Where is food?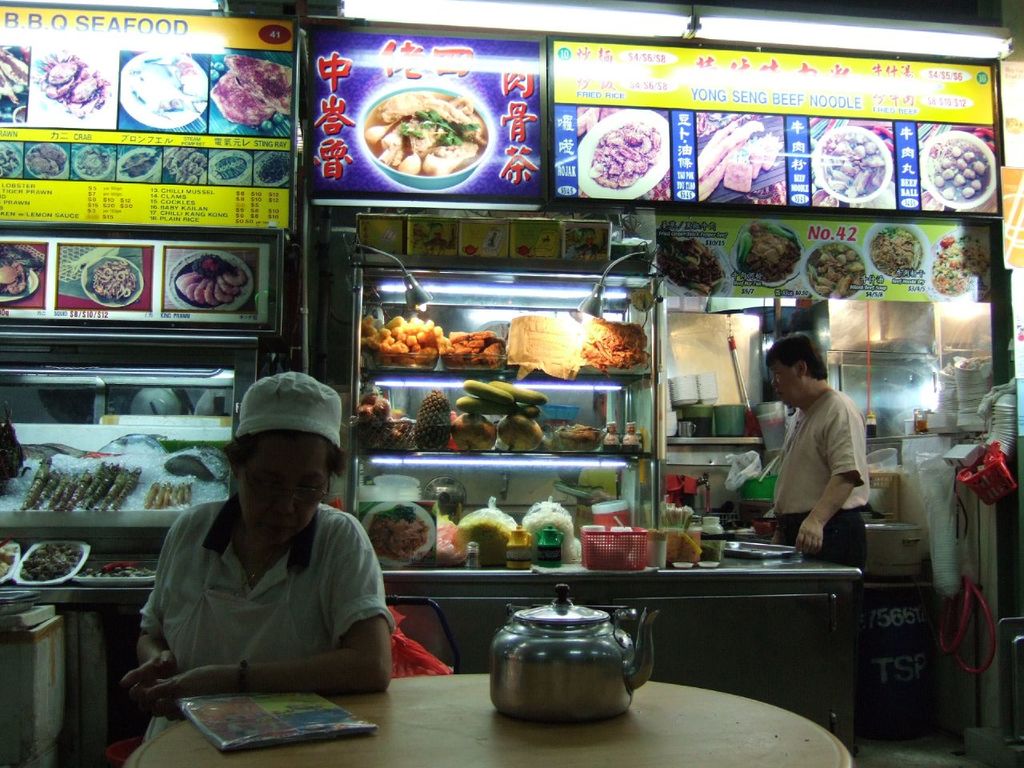
Rect(6, 444, 146, 514).
